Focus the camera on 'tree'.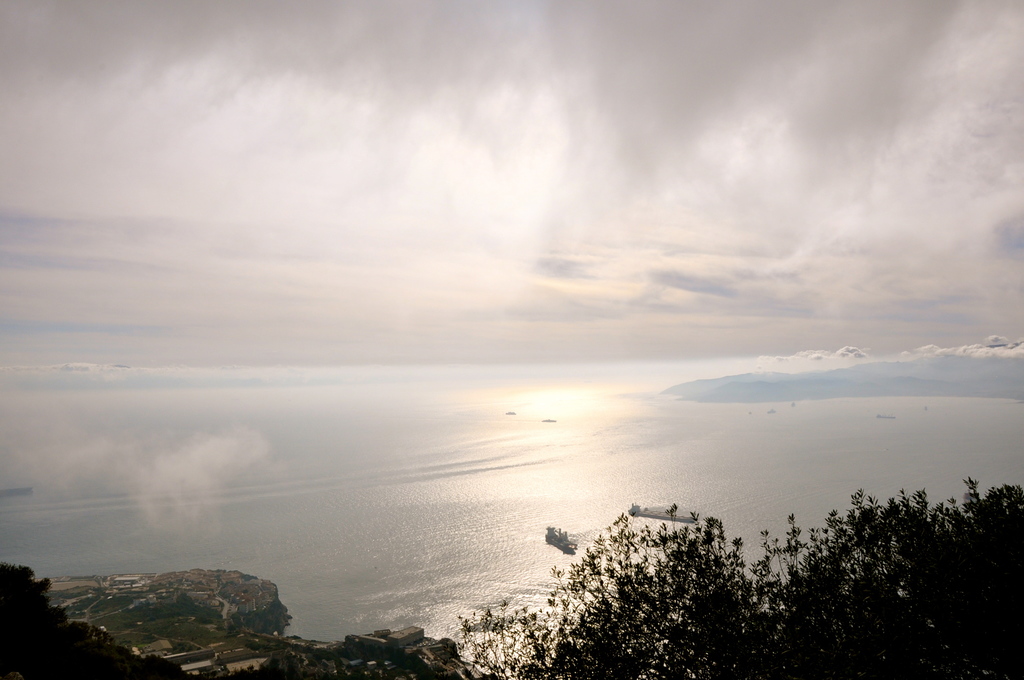
Focus region: [left=451, top=473, right=1023, bottom=679].
